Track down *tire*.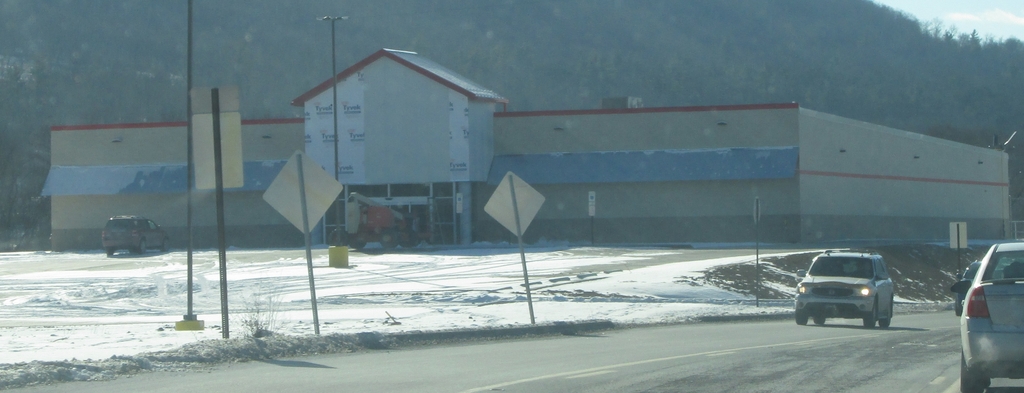
Tracked to (left=953, top=357, right=989, bottom=392).
